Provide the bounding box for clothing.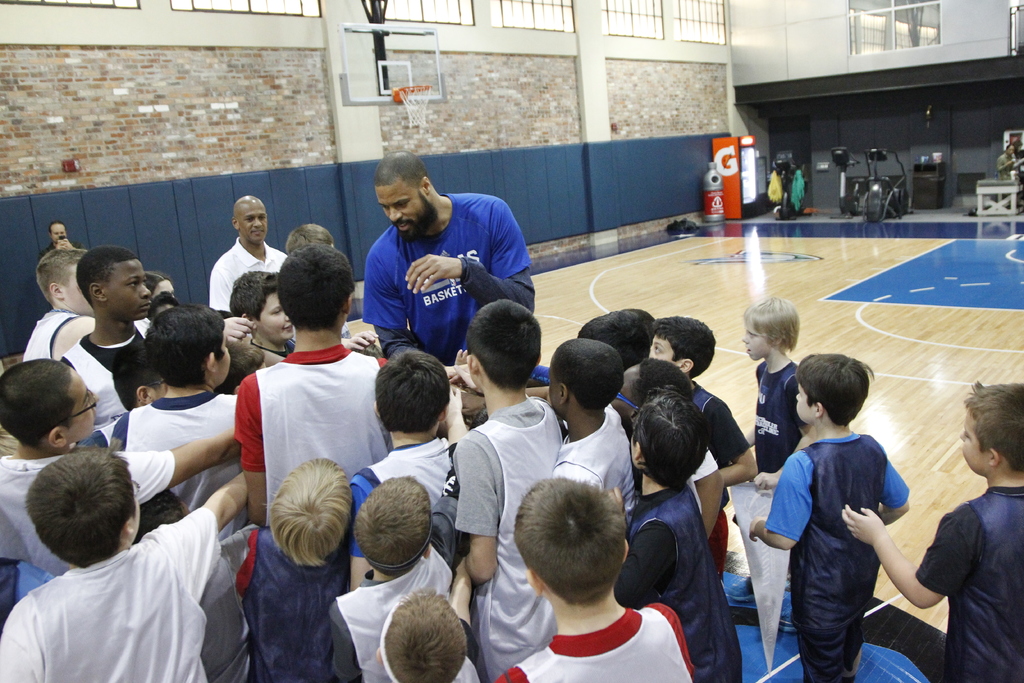
3 510 241 681.
